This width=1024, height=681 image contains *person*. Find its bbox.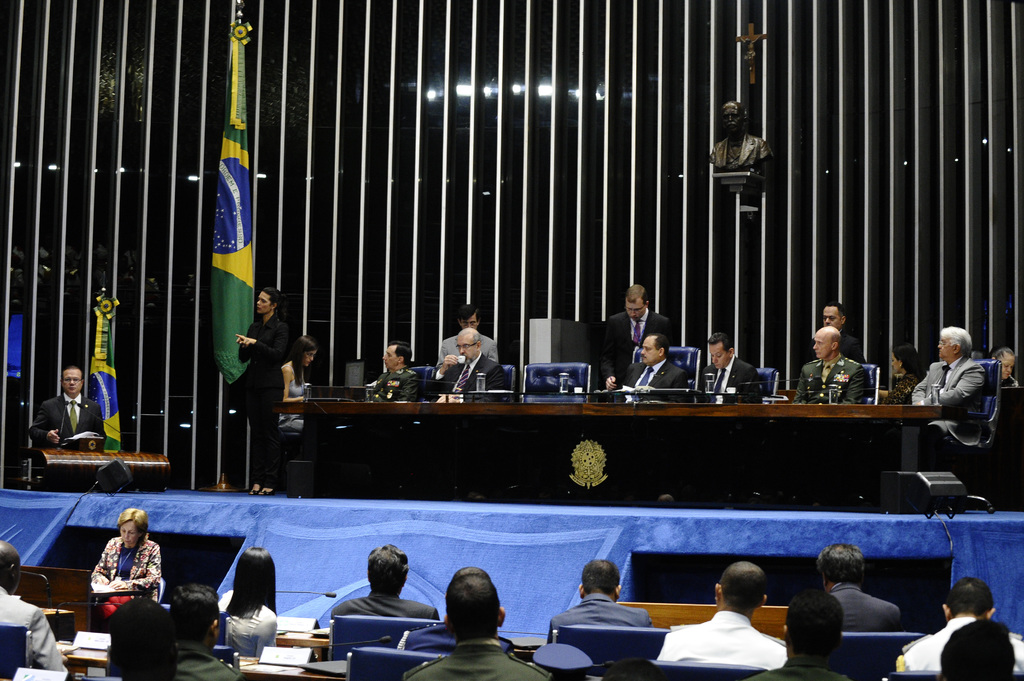
278 340 328 425.
